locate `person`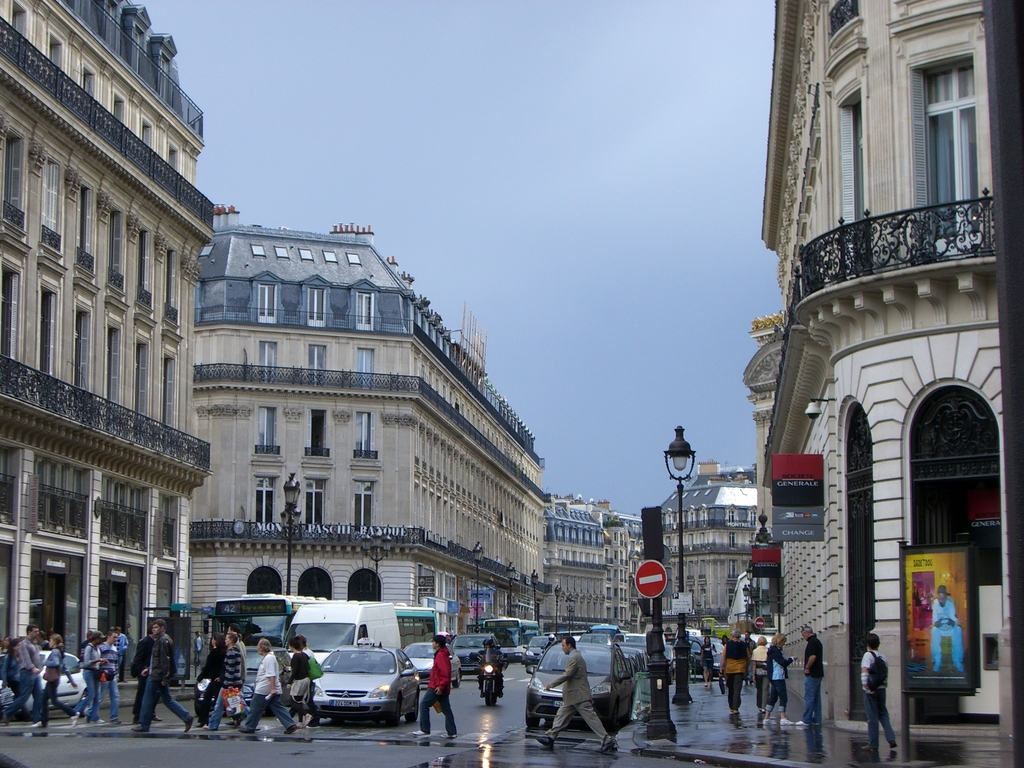
929,584,965,674
